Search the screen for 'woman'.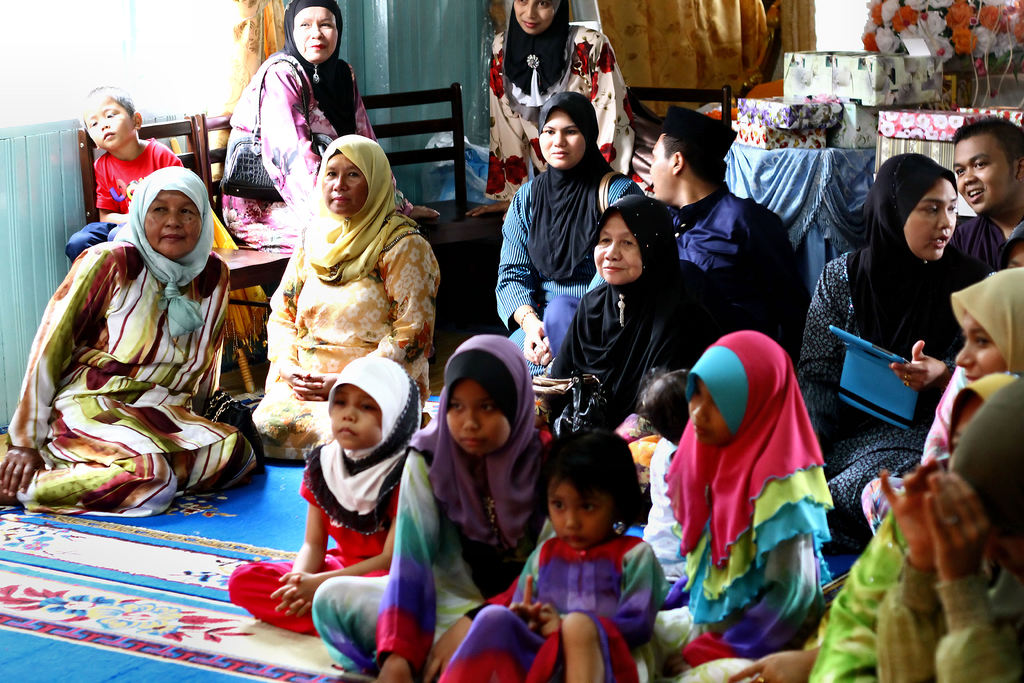
Found at <region>806, 369, 1023, 682</region>.
